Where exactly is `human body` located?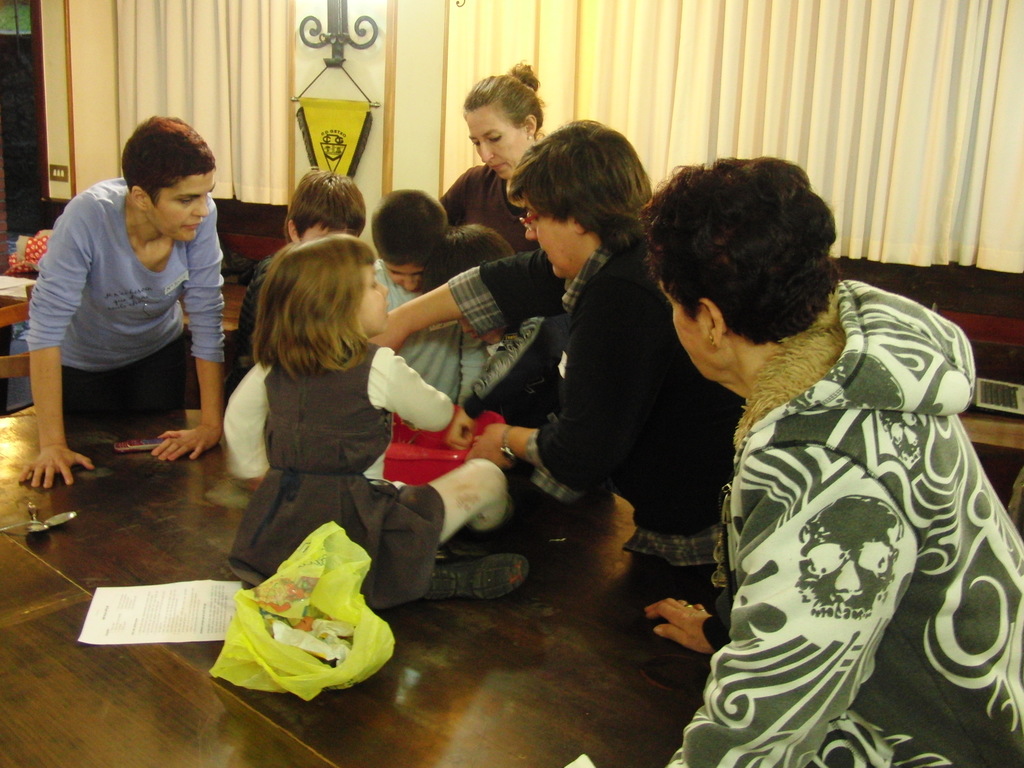
Its bounding box is l=22, t=179, r=228, b=492.
